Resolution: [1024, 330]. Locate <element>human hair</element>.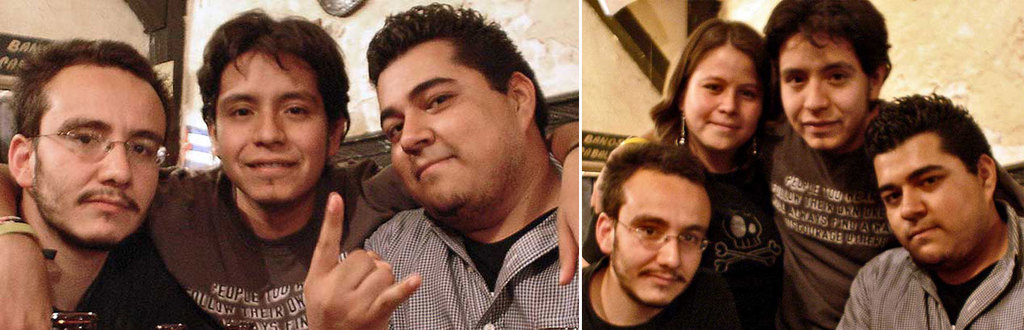
[860,84,997,176].
